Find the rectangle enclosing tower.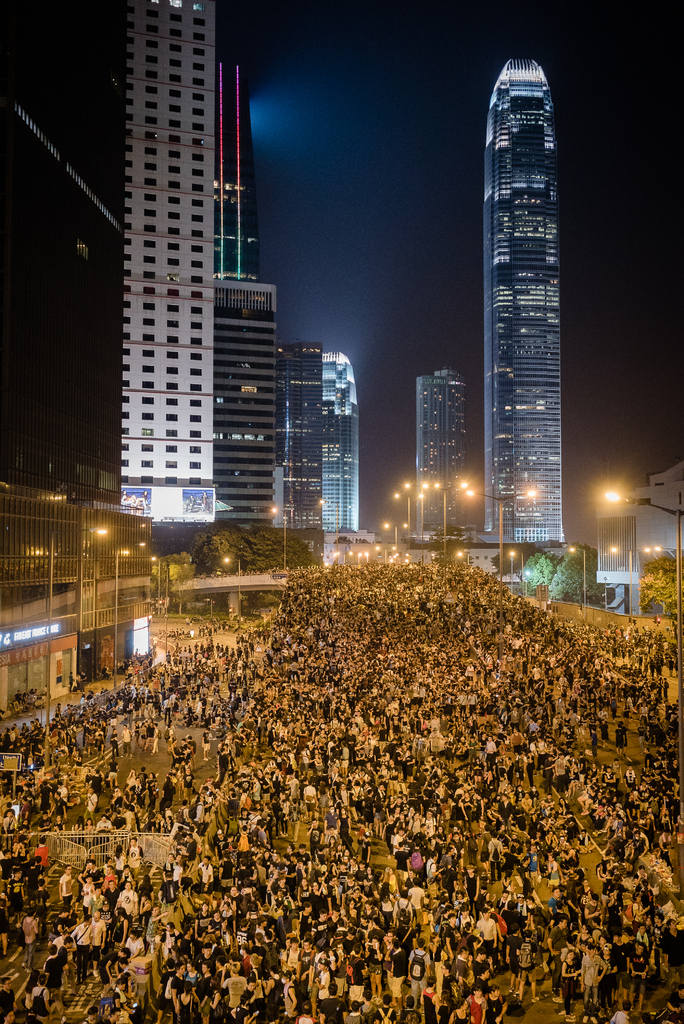
284:348:364:538.
